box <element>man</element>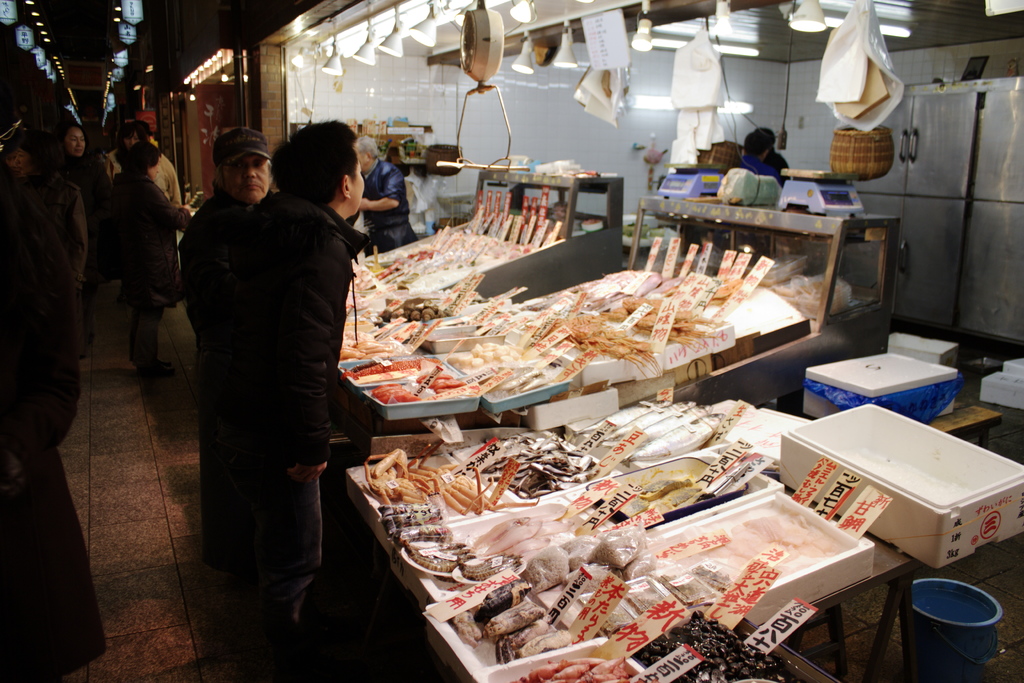
(left=174, top=132, right=273, bottom=340)
